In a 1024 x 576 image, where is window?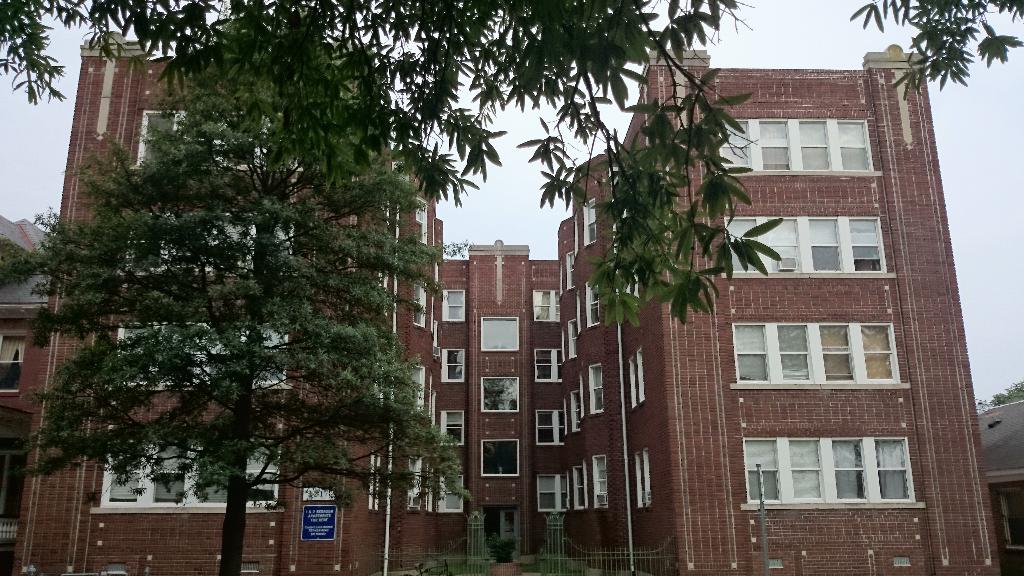
select_region(627, 356, 634, 412).
